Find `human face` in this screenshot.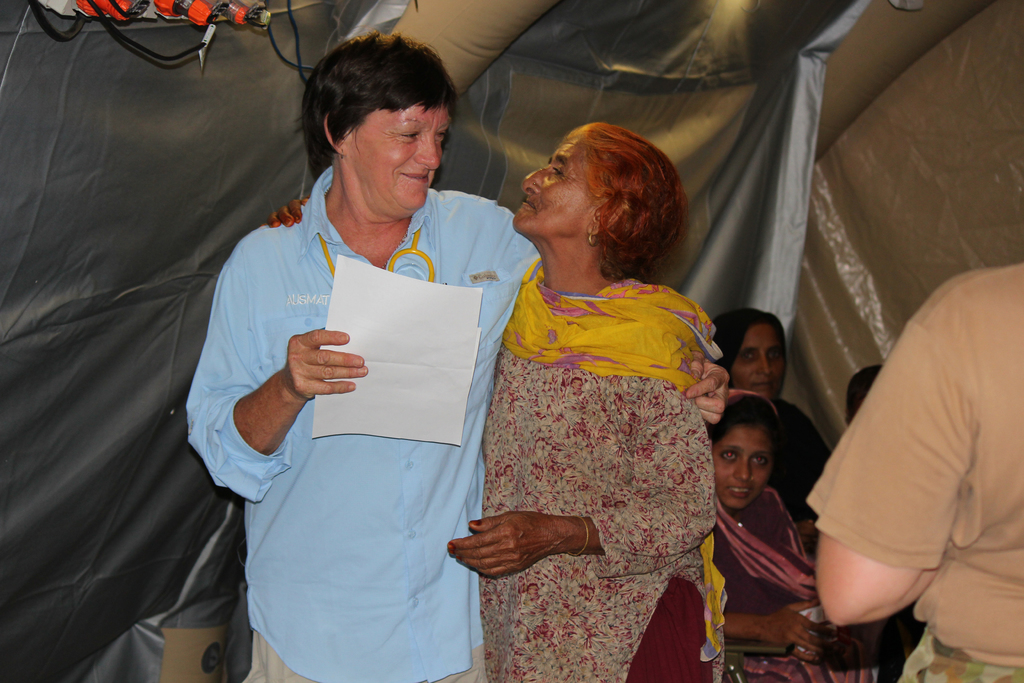
The bounding box for `human face` is [x1=351, y1=103, x2=450, y2=211].
